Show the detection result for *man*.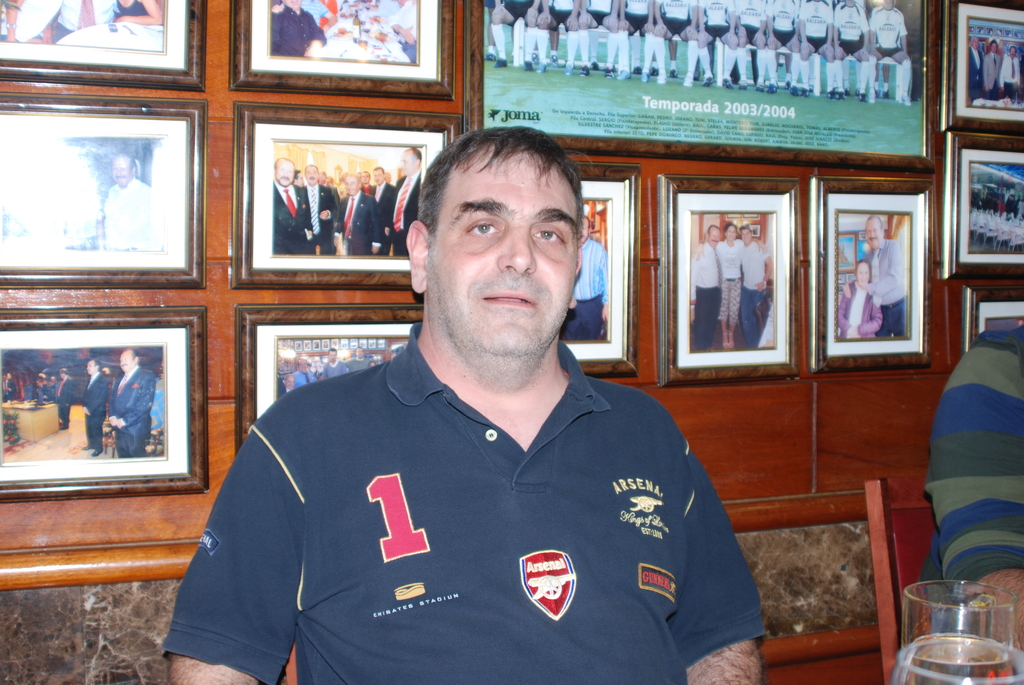
bbox=[739, 0, 769, 90].
